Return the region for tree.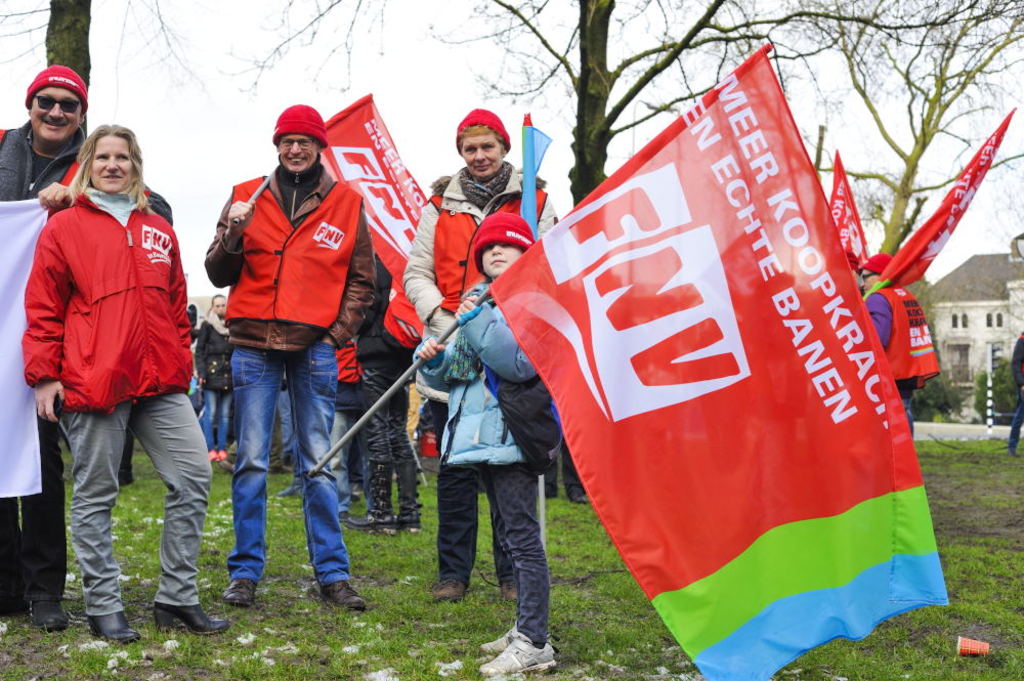
region(764, 0, 1023, 260).
